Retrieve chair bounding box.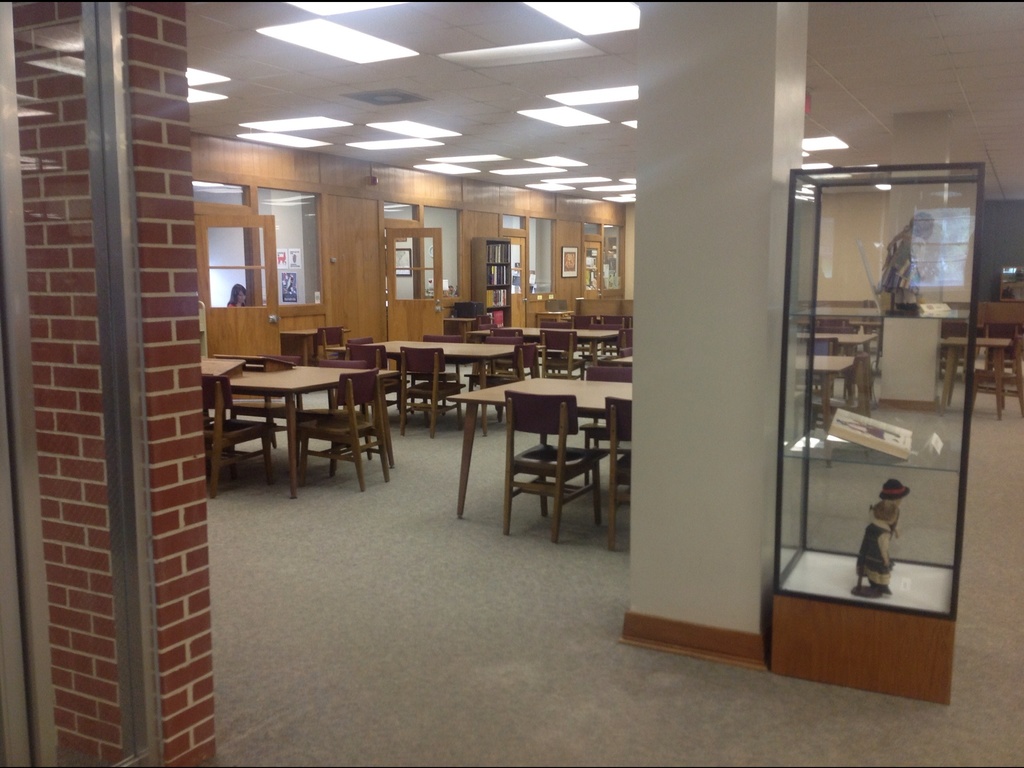
Bounding box: l=604, t=397, r=641, b=552.
